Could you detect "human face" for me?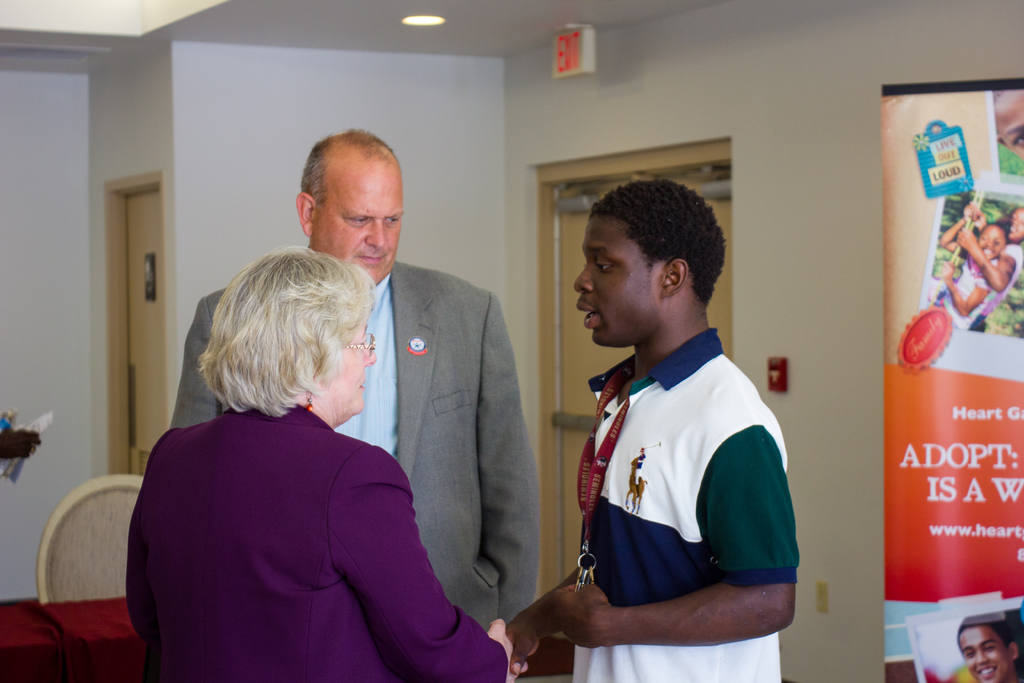
Detection result: [976, 223, 1009, 261].
